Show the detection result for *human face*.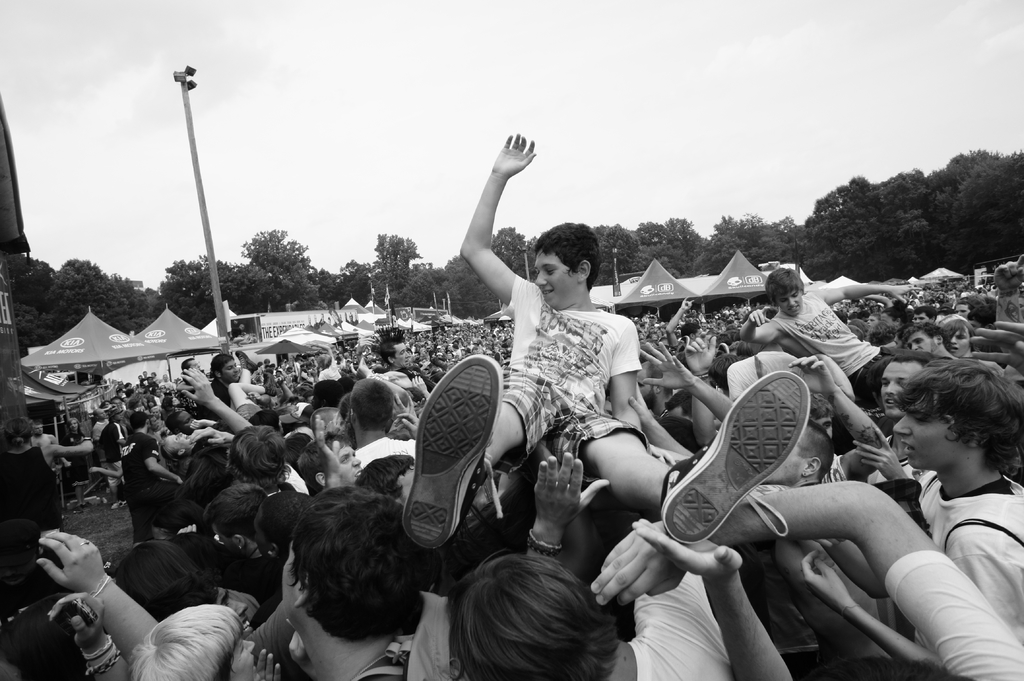
pyautogui.locateOnScreen(391, 341, 411, 367).
